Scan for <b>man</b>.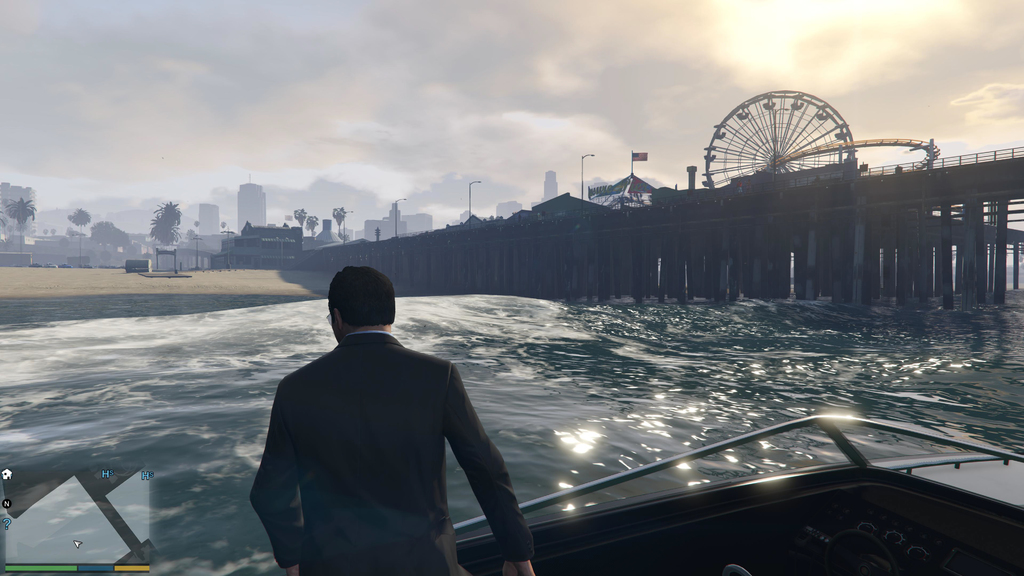
Scan result: rect(255, 248, 518, 572).
